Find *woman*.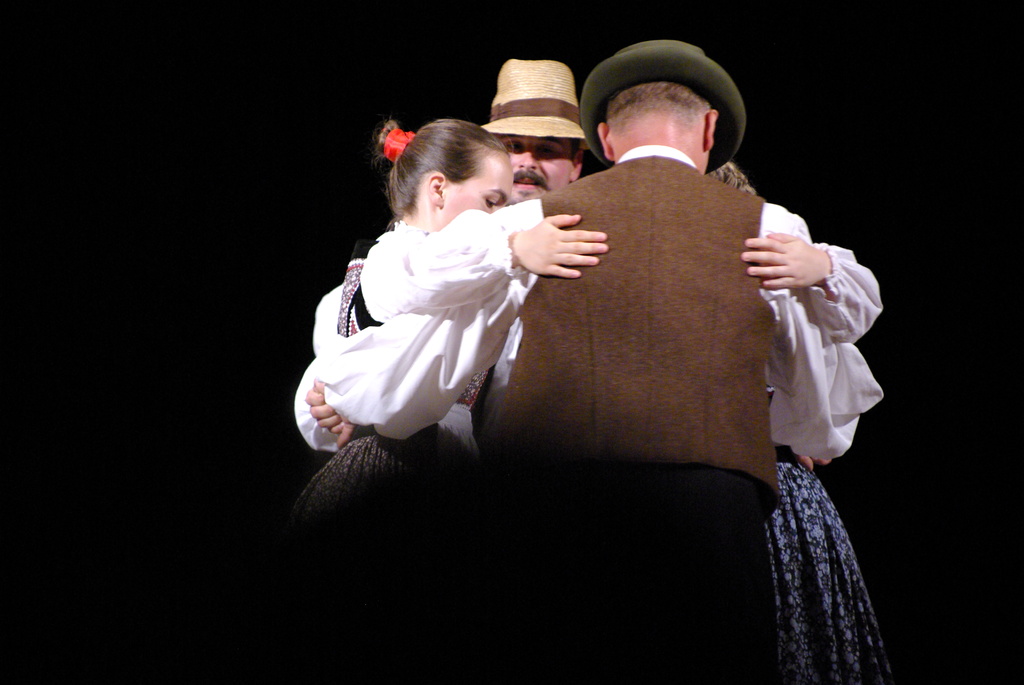
{"left": 291, "top": 115, "right": 607, "bottom": 676}.
